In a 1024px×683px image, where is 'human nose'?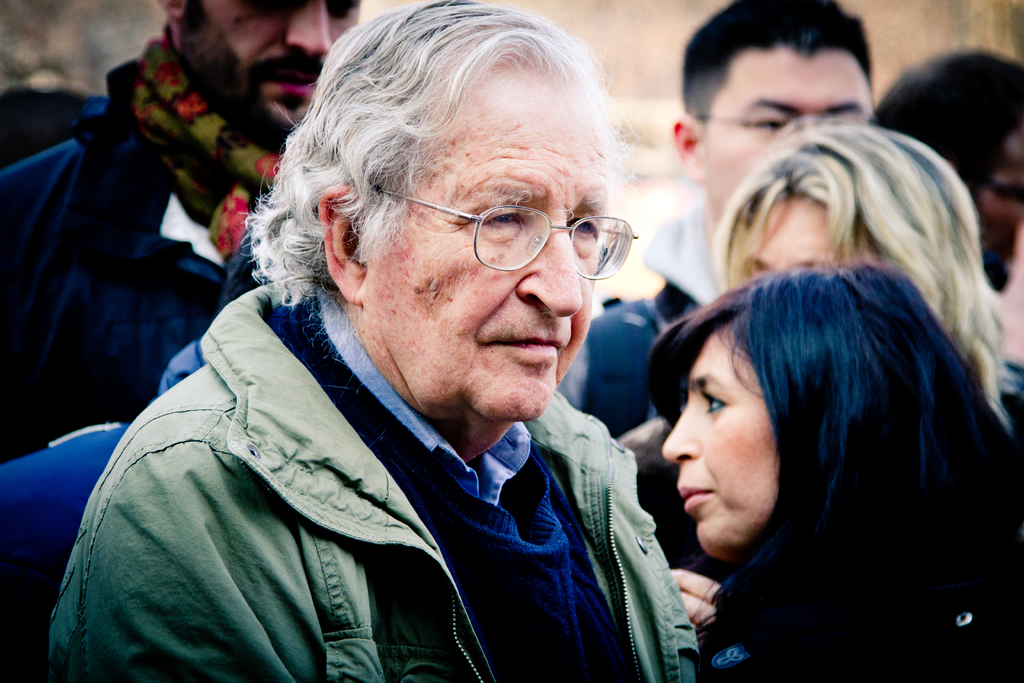
Rect(657, 400, 703, 463).
